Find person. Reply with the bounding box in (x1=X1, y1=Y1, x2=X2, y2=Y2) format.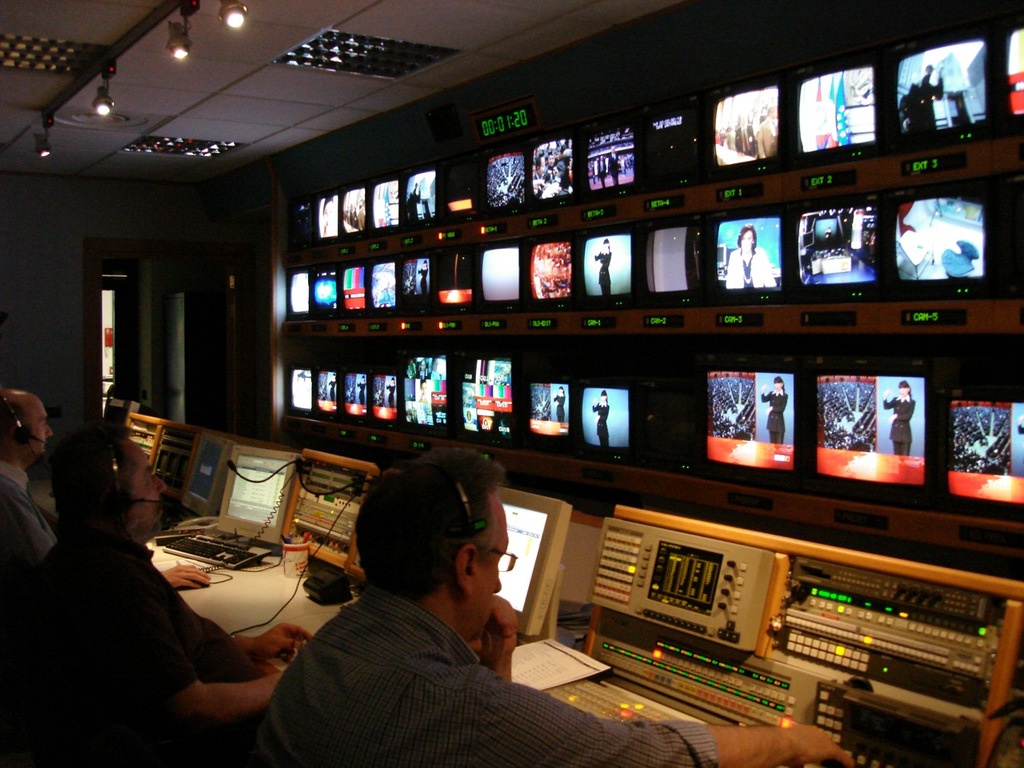
(x1=2, y1=410, x2=318, y2=767).
